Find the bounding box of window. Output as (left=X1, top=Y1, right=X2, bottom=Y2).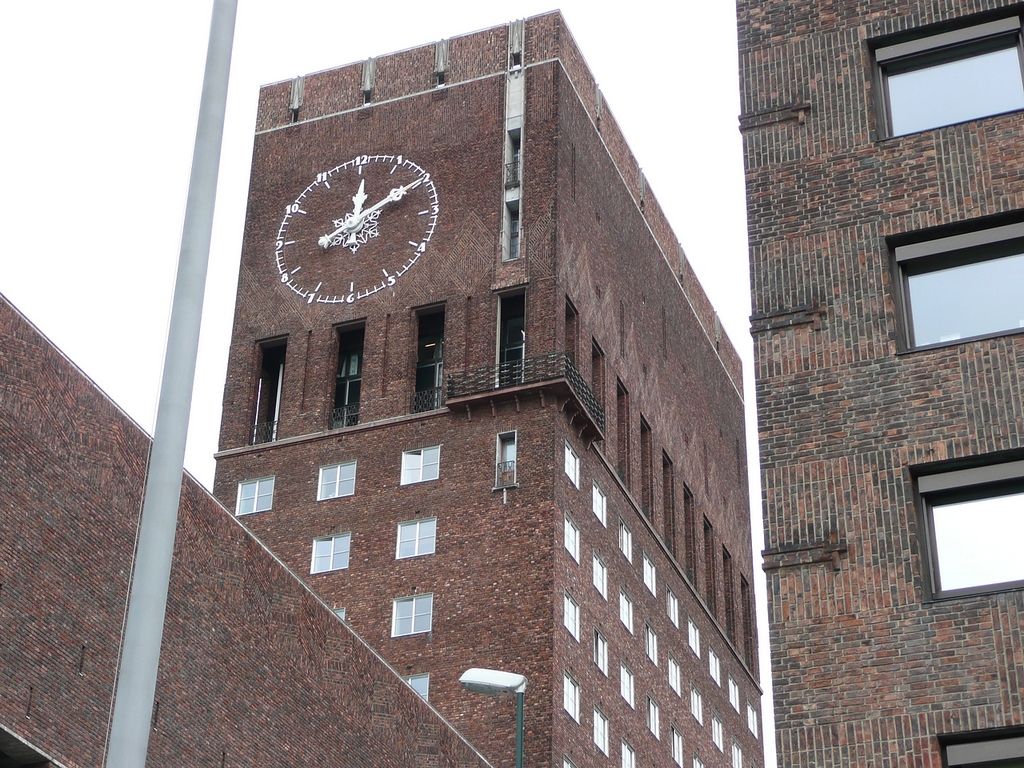
(left=878, top=206, right=1023, bottom=358).
